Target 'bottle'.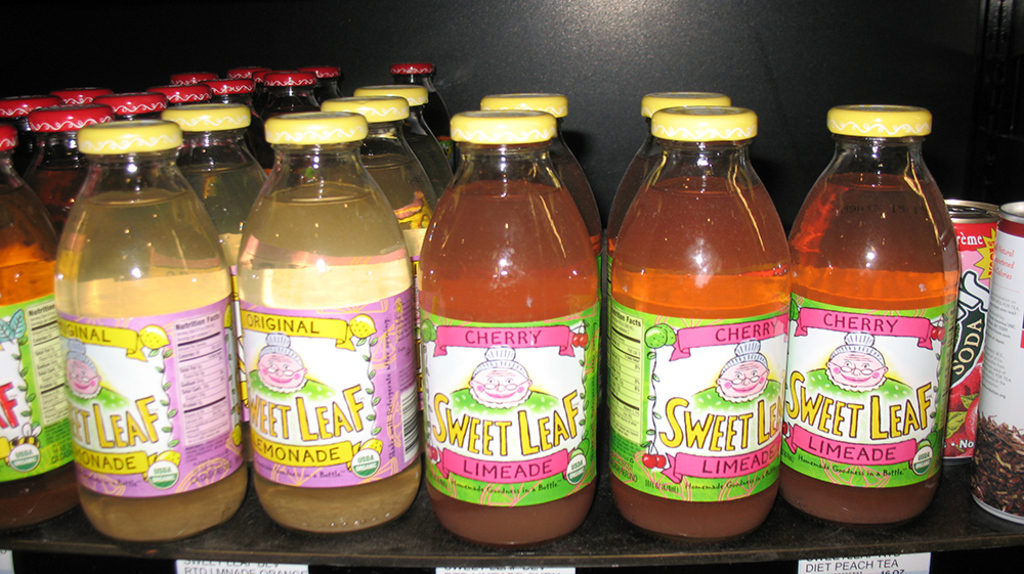
Target region: detection(590, 75, 750, 277).
